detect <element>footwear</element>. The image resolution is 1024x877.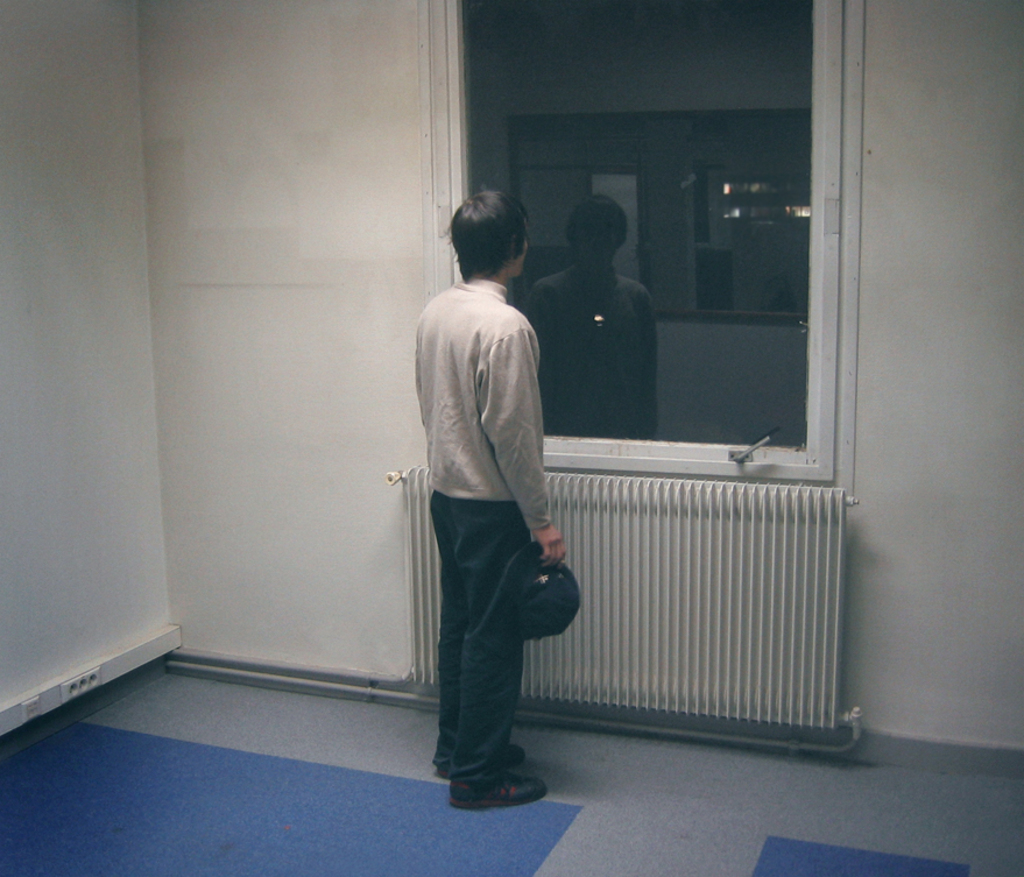
Rect(435, 741, 530, 783).
